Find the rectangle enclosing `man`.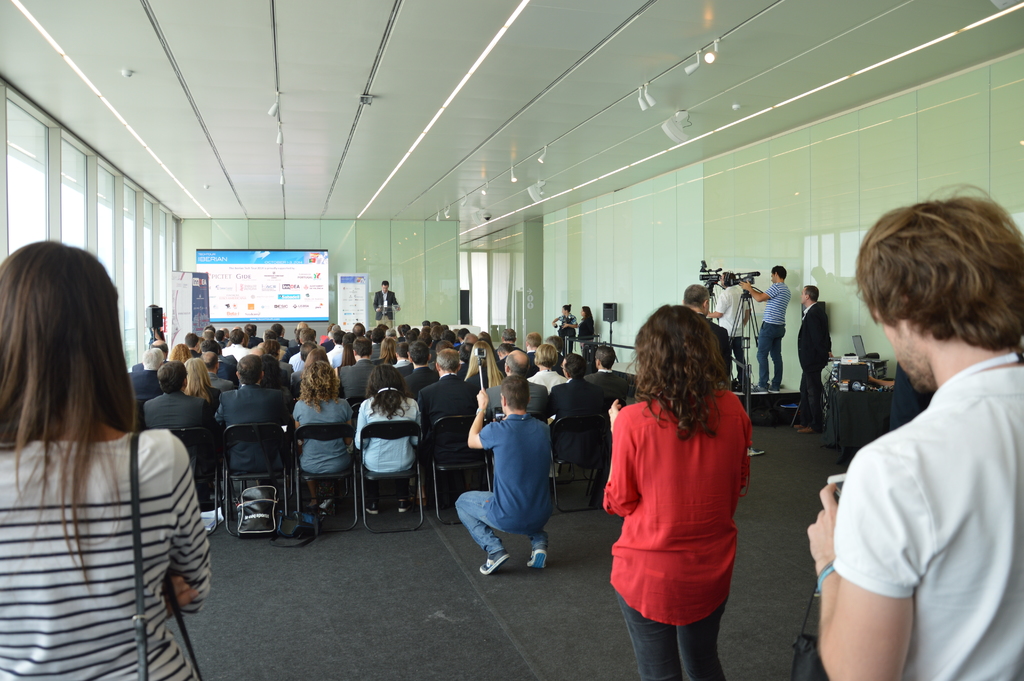
rect(814, 187, 1018, 680).
